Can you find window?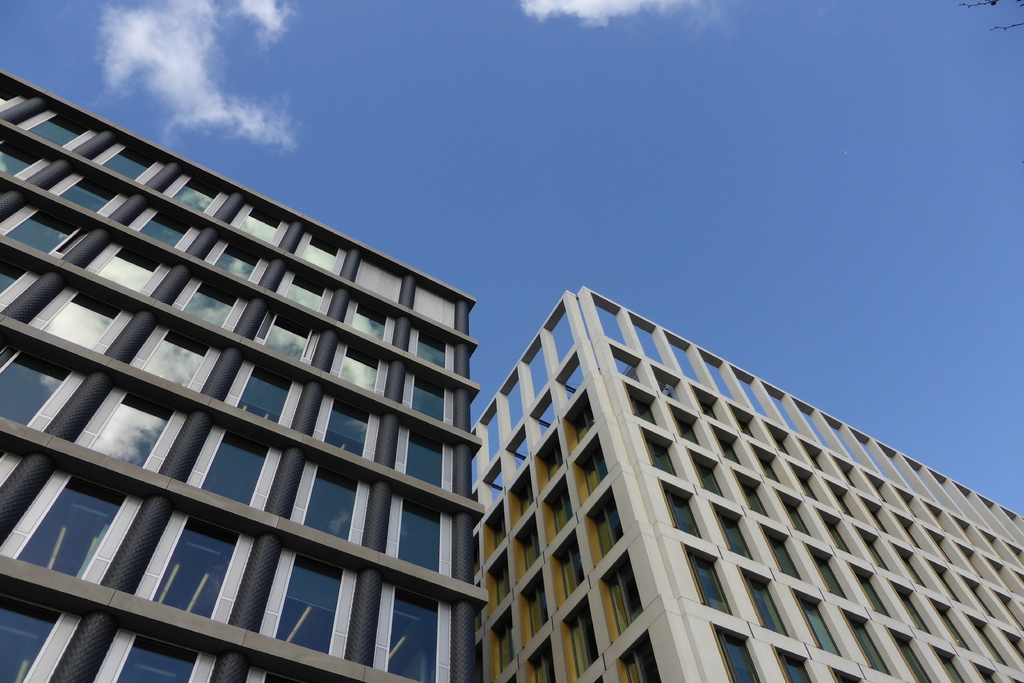
Yes, bounding box: (750, 445, 783, 478).
